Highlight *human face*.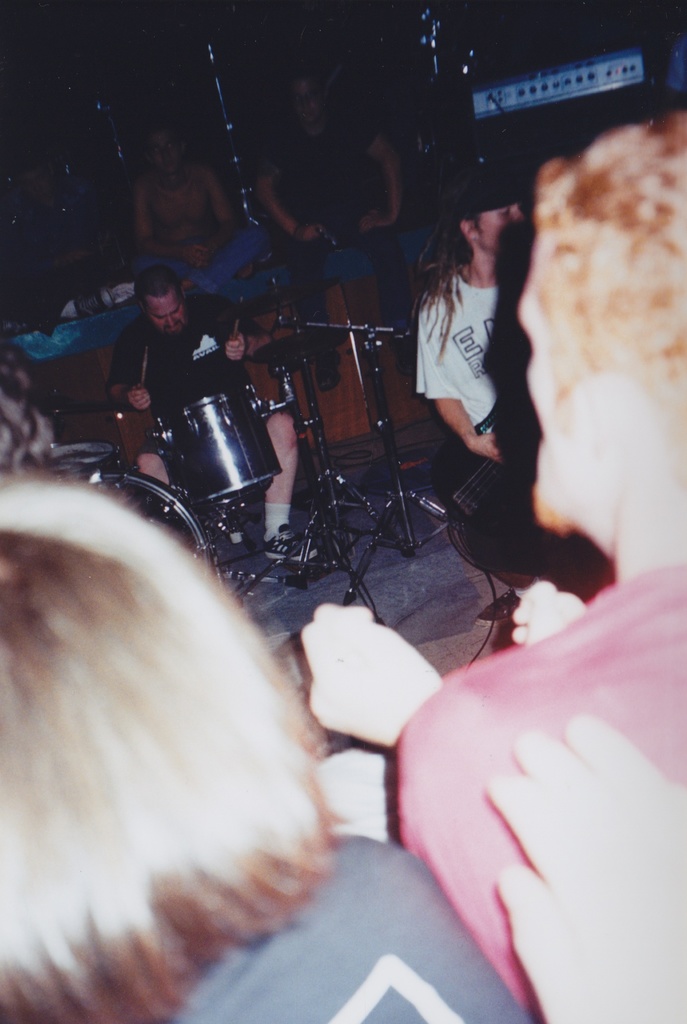
Highlighted region: region(143, 298, 182, 337).
